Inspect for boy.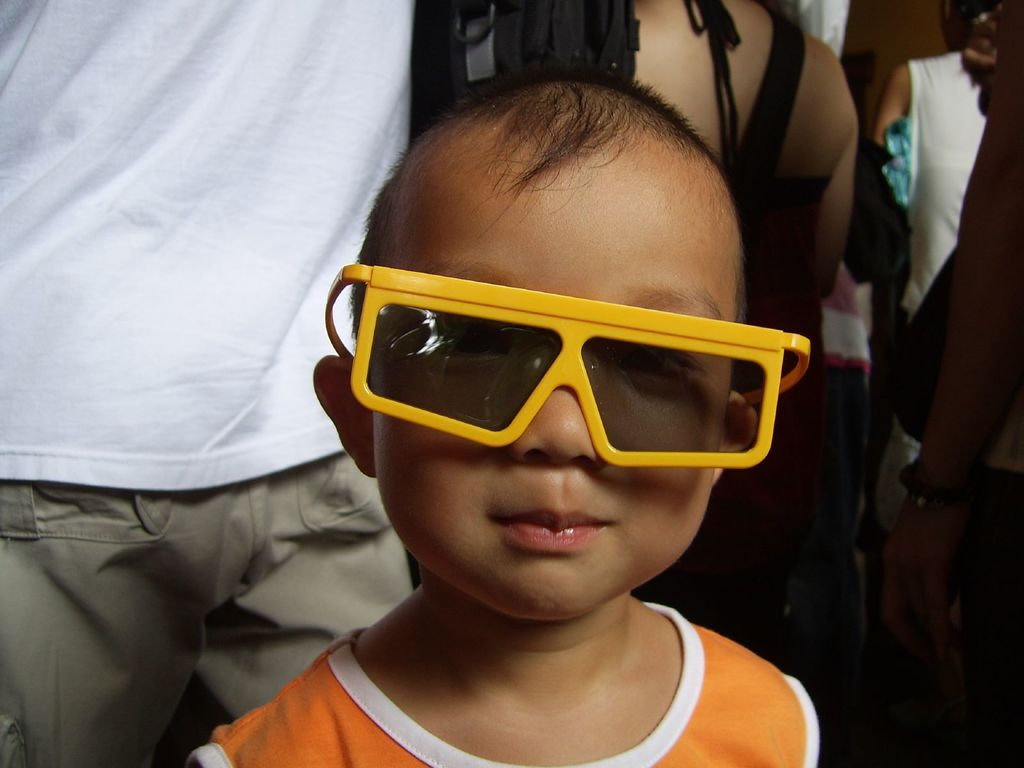
Inspection: (x1=182, y1=108, x2=909, y2=762).
